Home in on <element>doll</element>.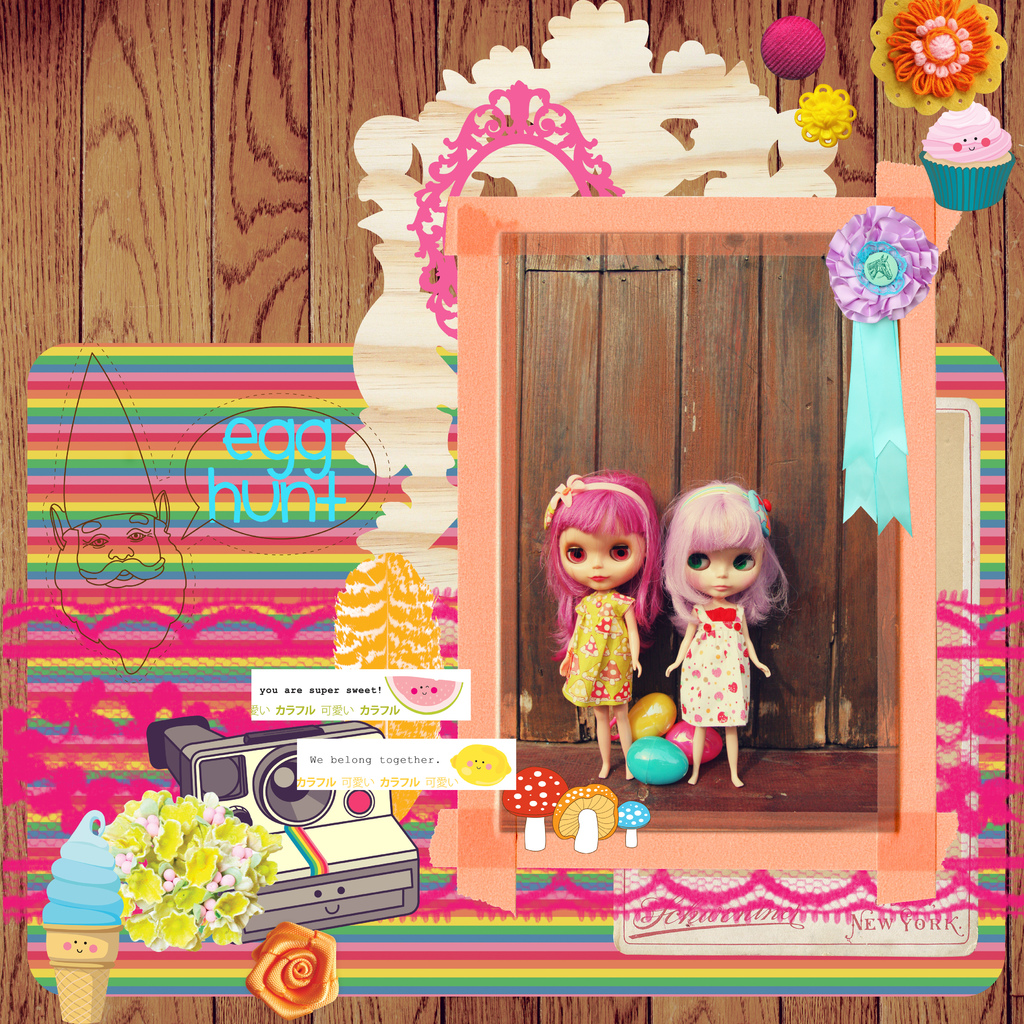
Homed in at (555, 475, 648, 788).
